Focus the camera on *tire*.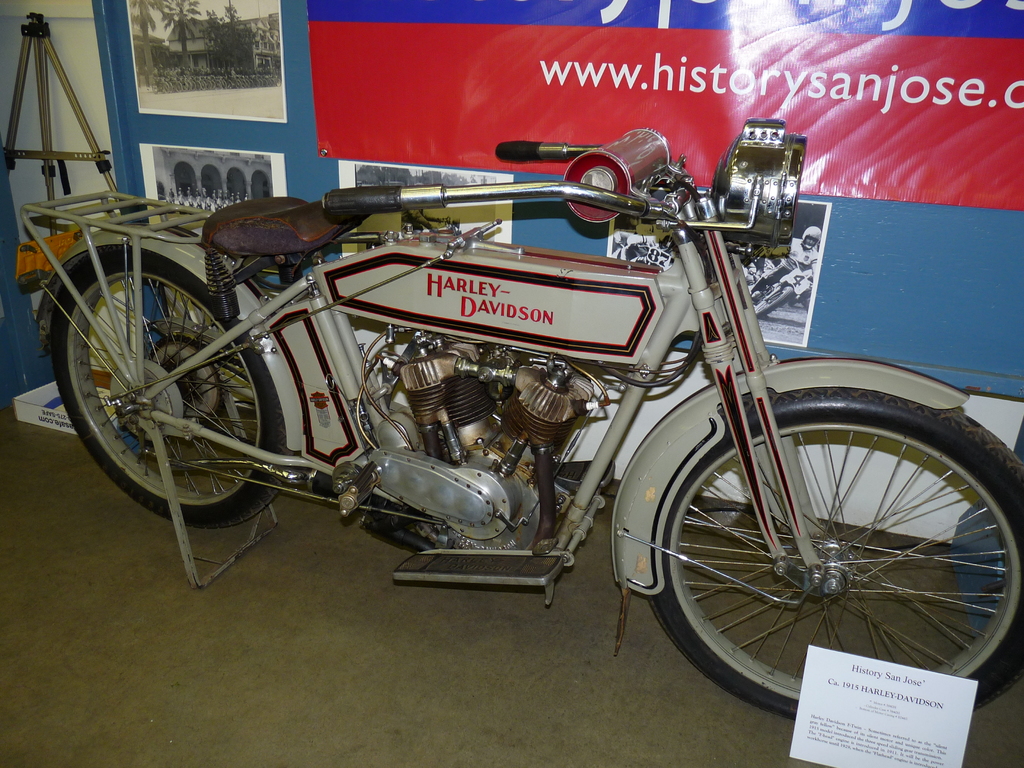
Focus region: [51, 256, 298, 520].
